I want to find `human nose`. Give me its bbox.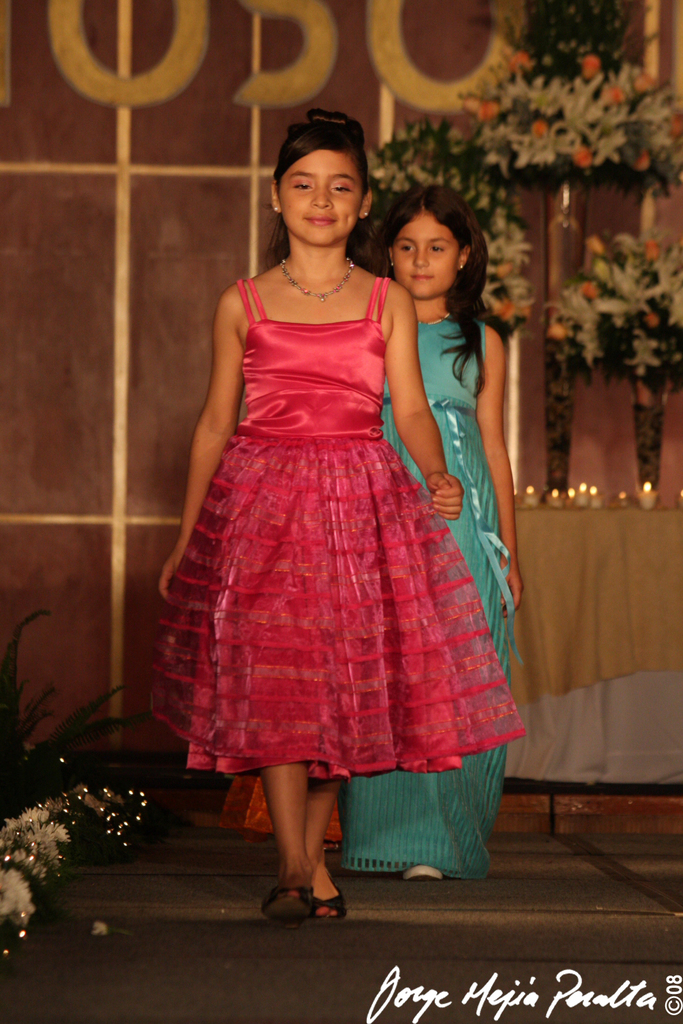
locate(309, 186, 332, 210).
